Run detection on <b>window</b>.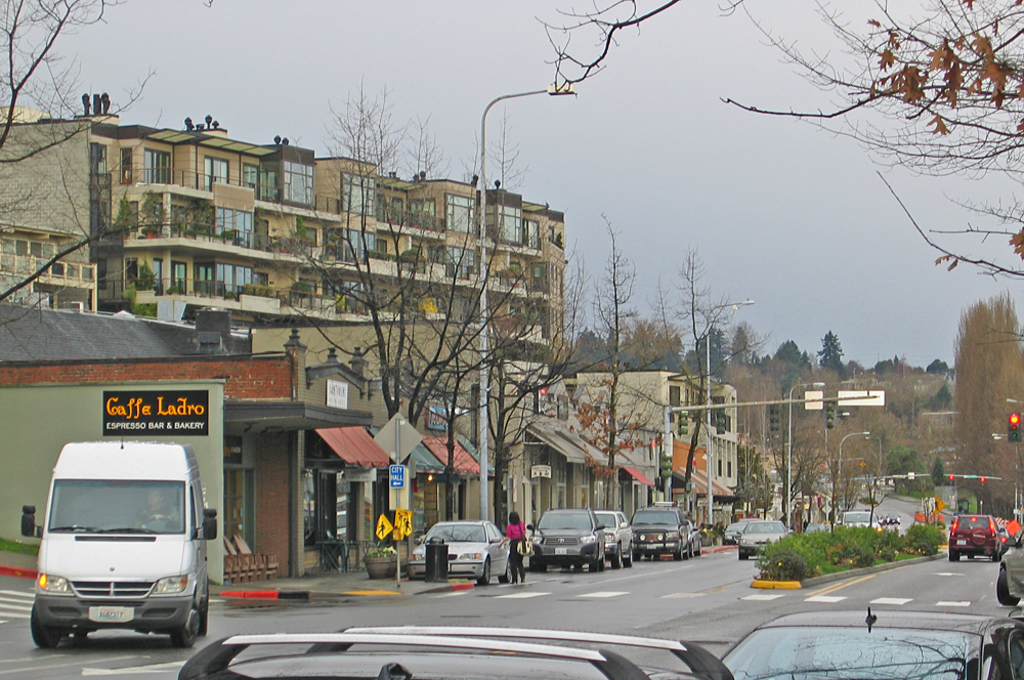
Result: <box>145,150,177,185</box>.
